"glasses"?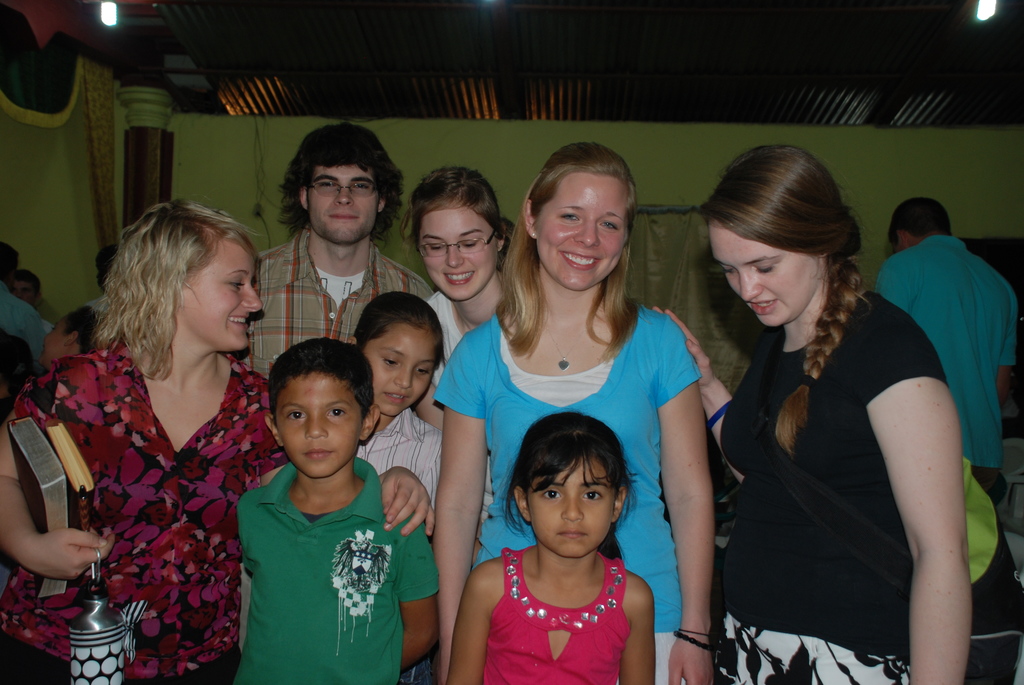
box=[401, 220, 506, 263]
